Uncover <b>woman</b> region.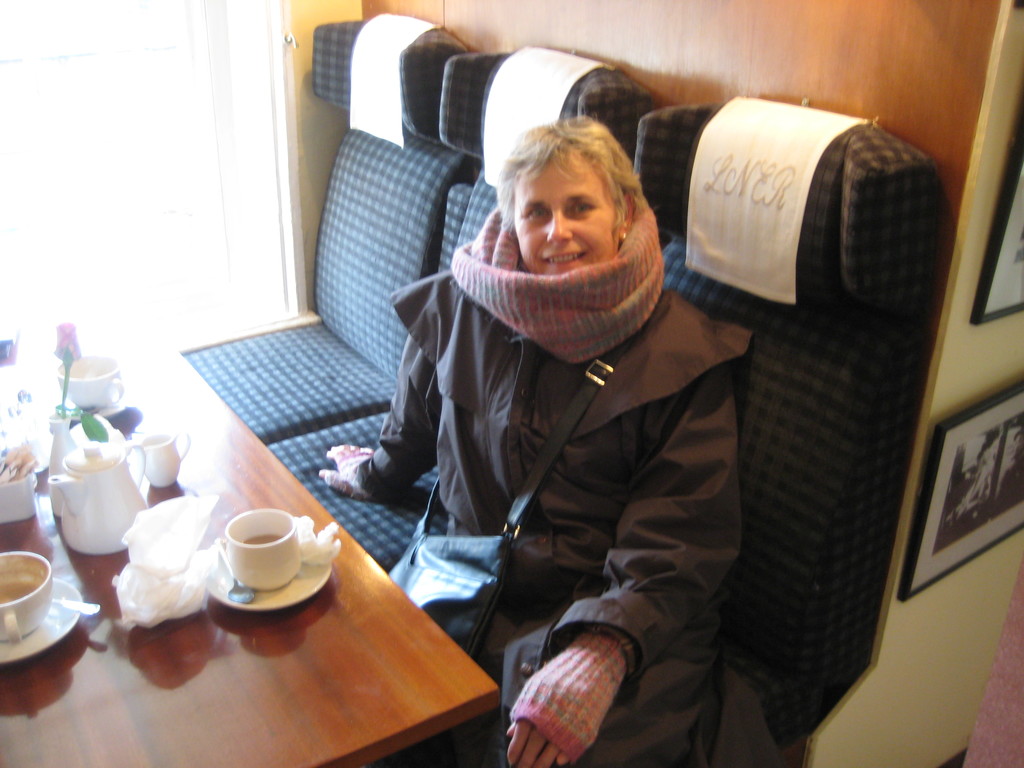
Uncovered: left=317, top=106, right=719, bottom=767.
